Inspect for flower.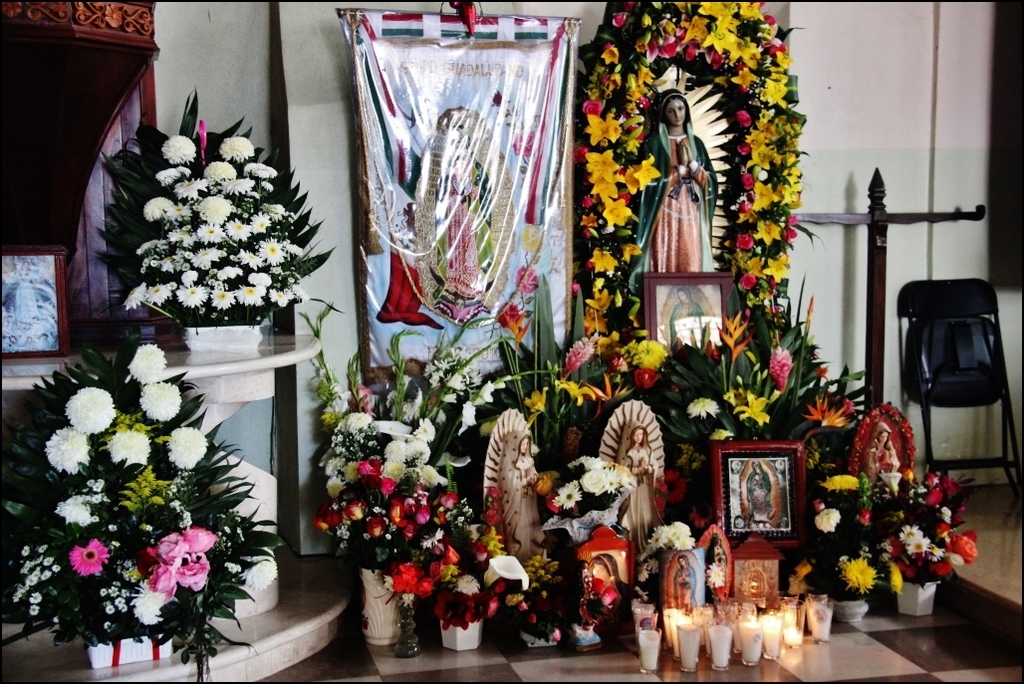
Inspection: 841/561/873/587.
